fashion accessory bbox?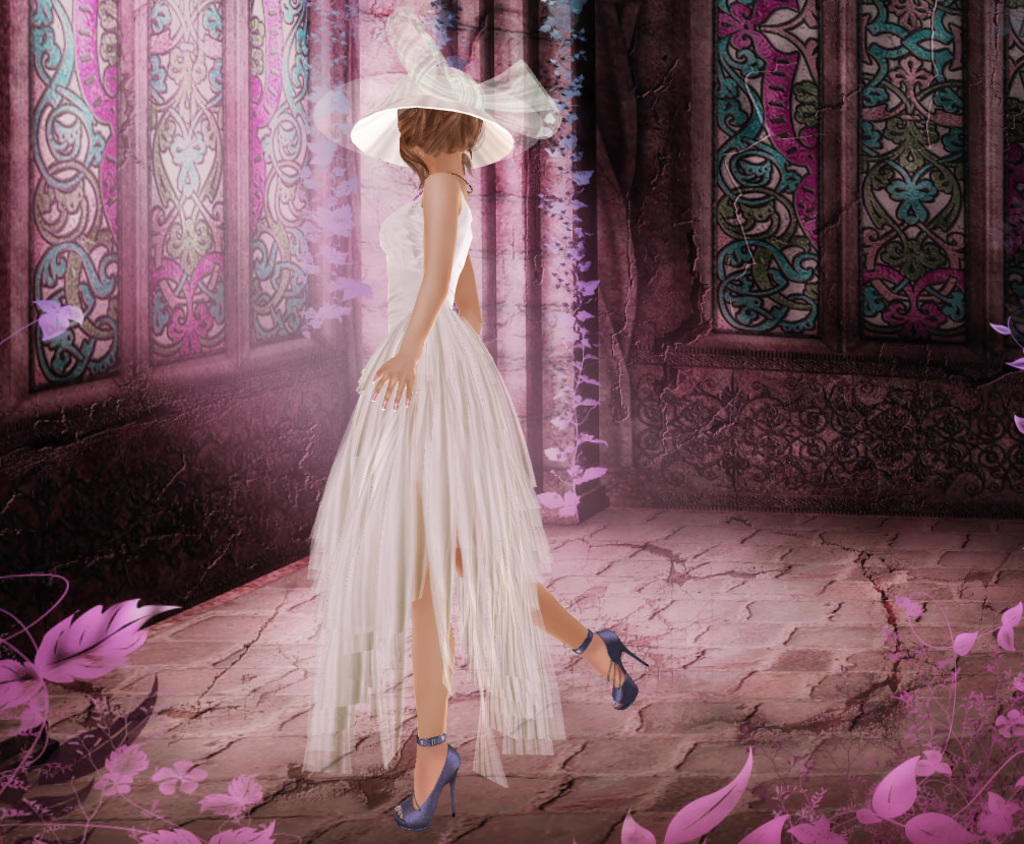
locate(386, 733, 465, 822)
